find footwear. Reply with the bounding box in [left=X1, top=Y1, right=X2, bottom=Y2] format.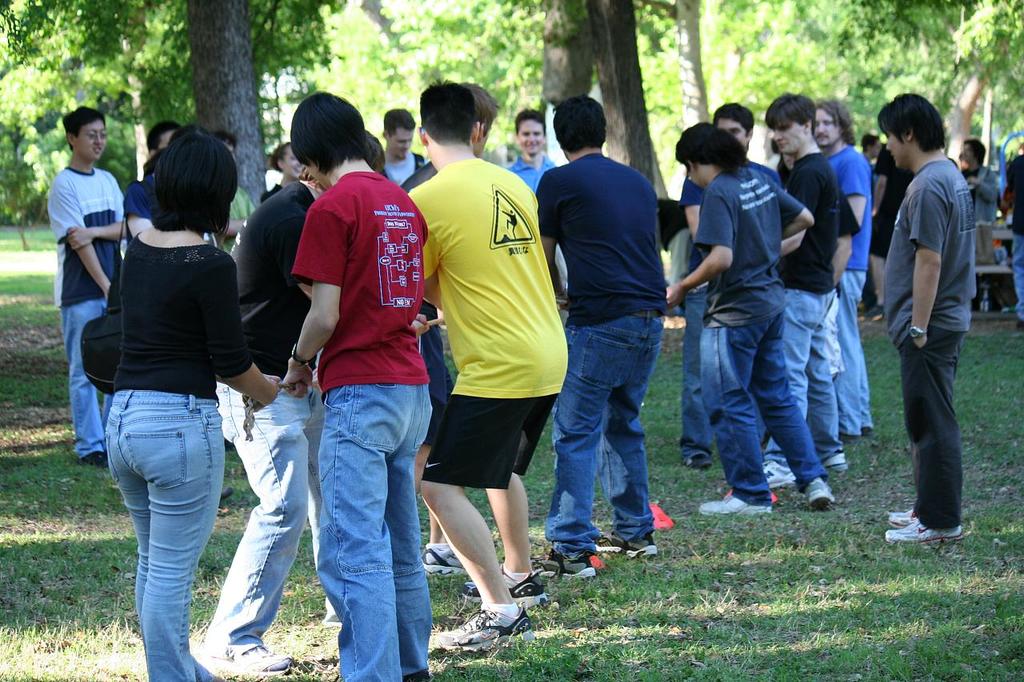
[left=766, top=462, right=797, bottom=489].
